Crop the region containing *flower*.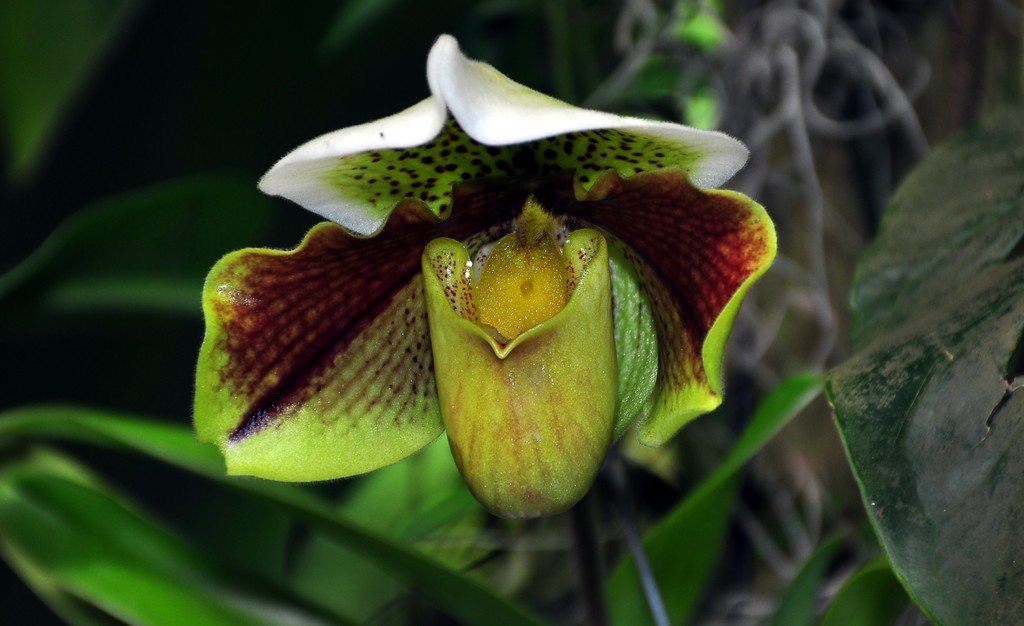
Crop region: l=231, t=37, r=765, b=507.
